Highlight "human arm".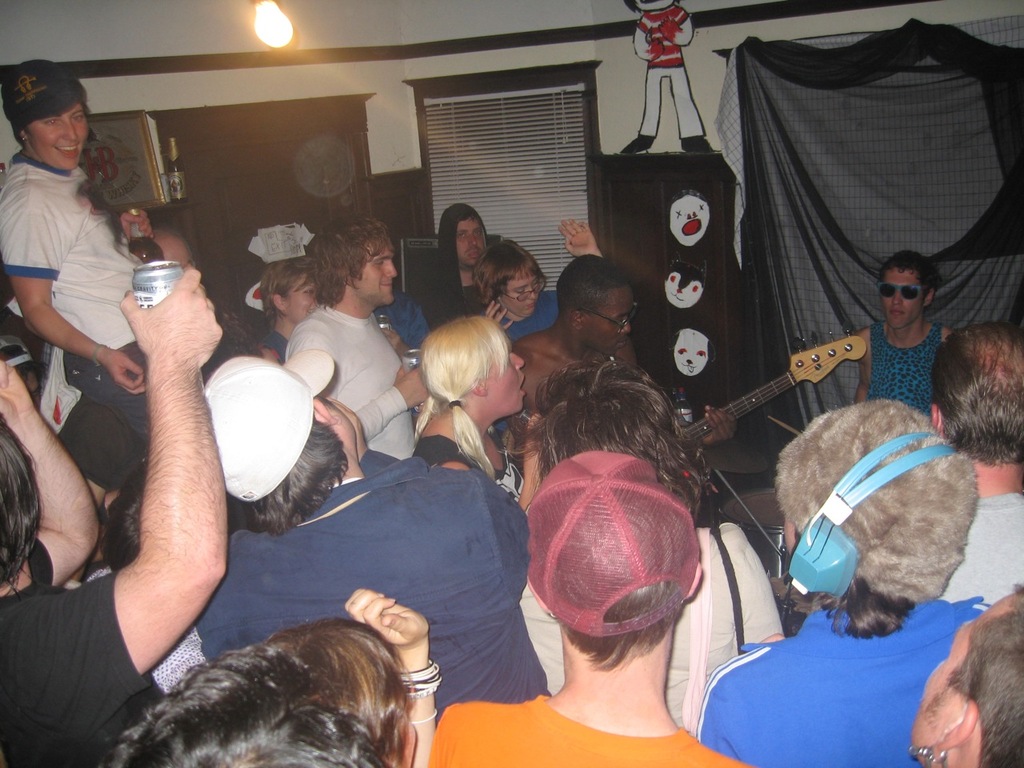
Highlighted region: locate(554, 210, 602, 258).
